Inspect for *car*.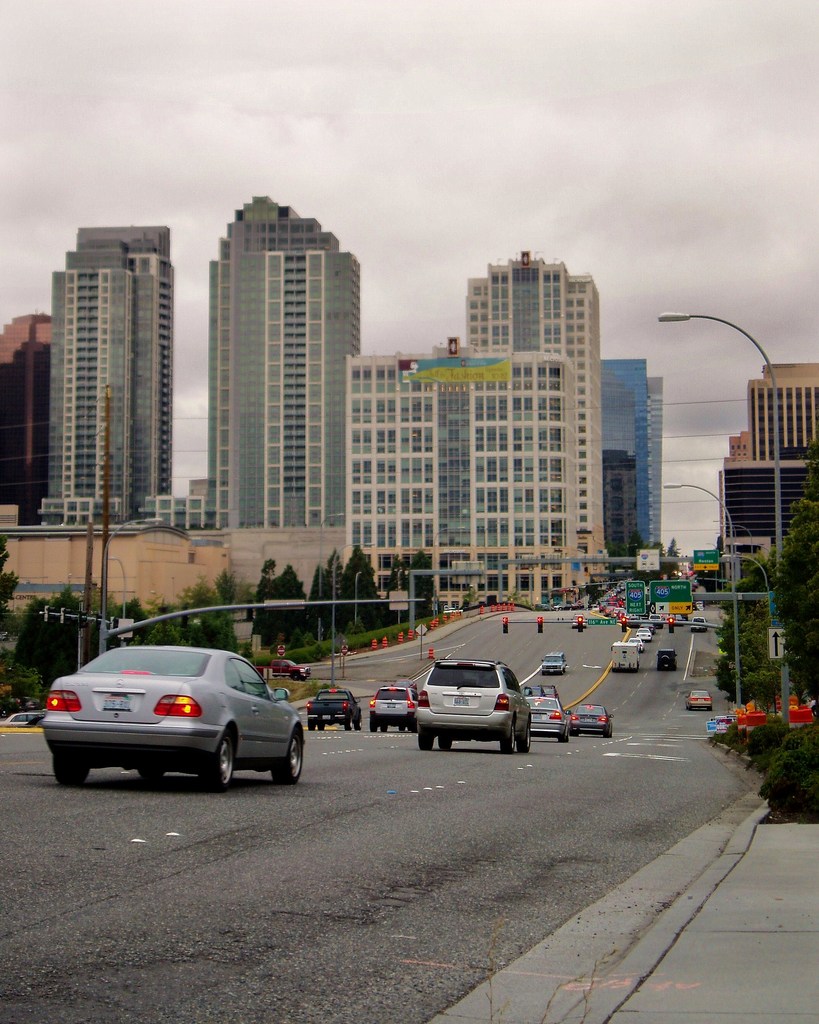
Inspection: [25,633,318,785].
